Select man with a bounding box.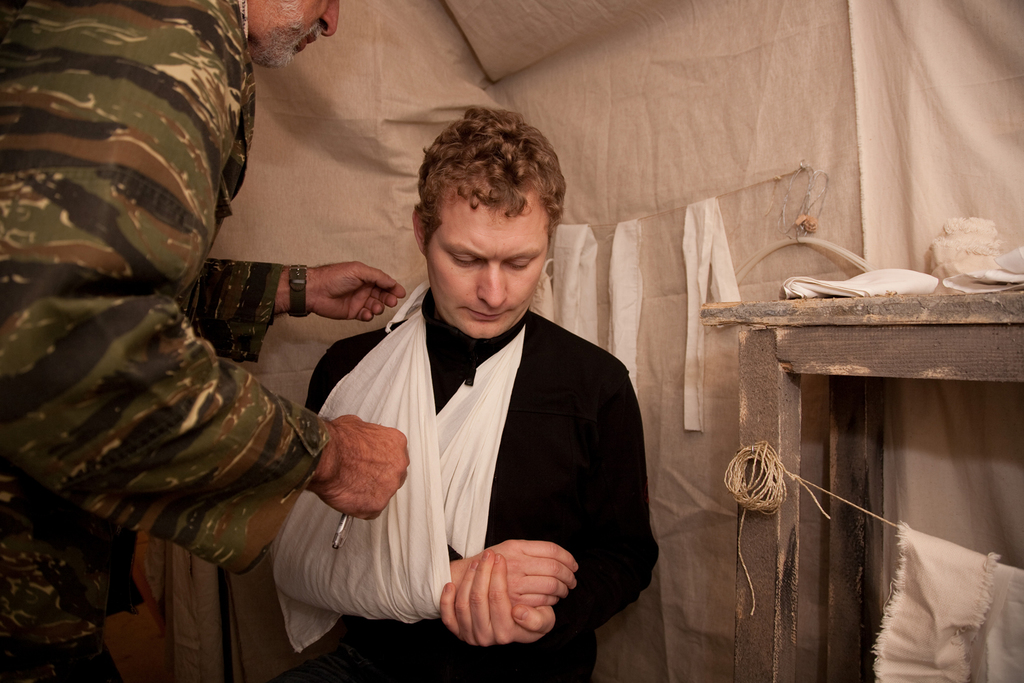
pyautogui.locateOnScreen(0, 0, 419, 677).
